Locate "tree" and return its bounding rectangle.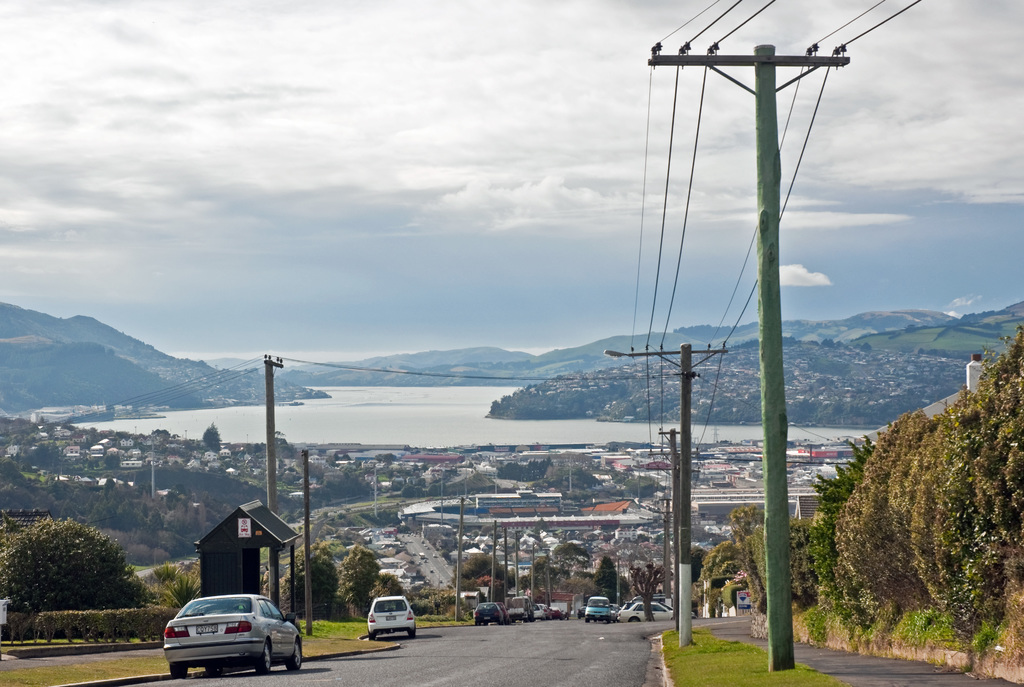
<box>15,515,117,624</box>.
